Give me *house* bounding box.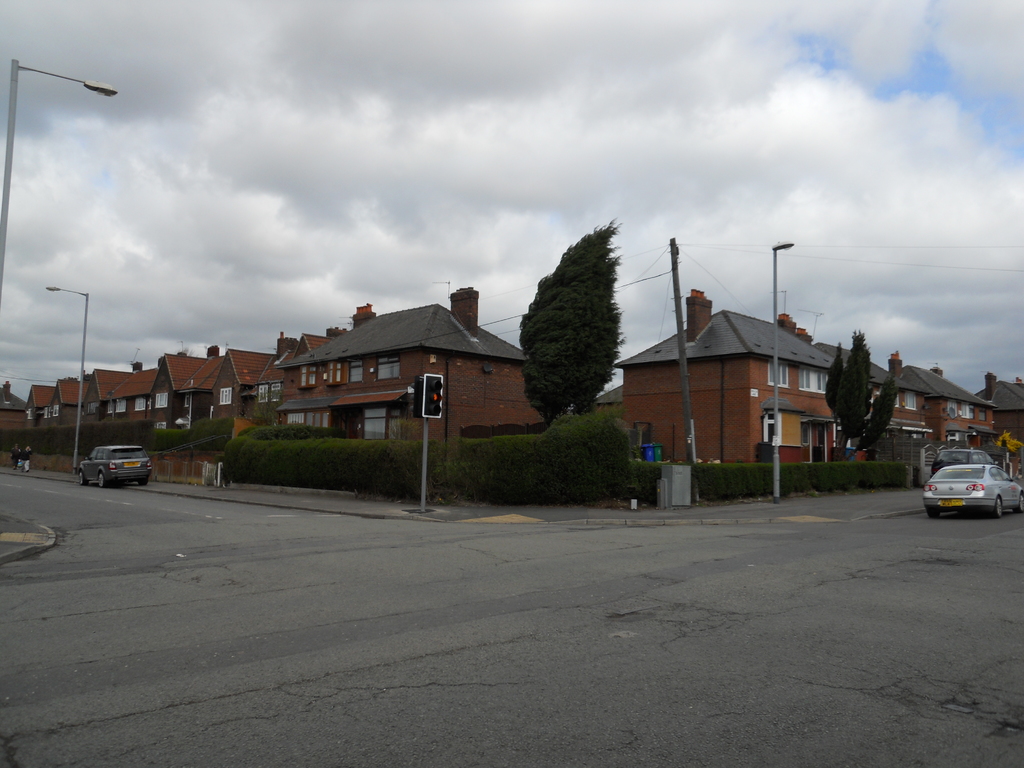
x1=51 y1=372 x2=74 y2=441.
